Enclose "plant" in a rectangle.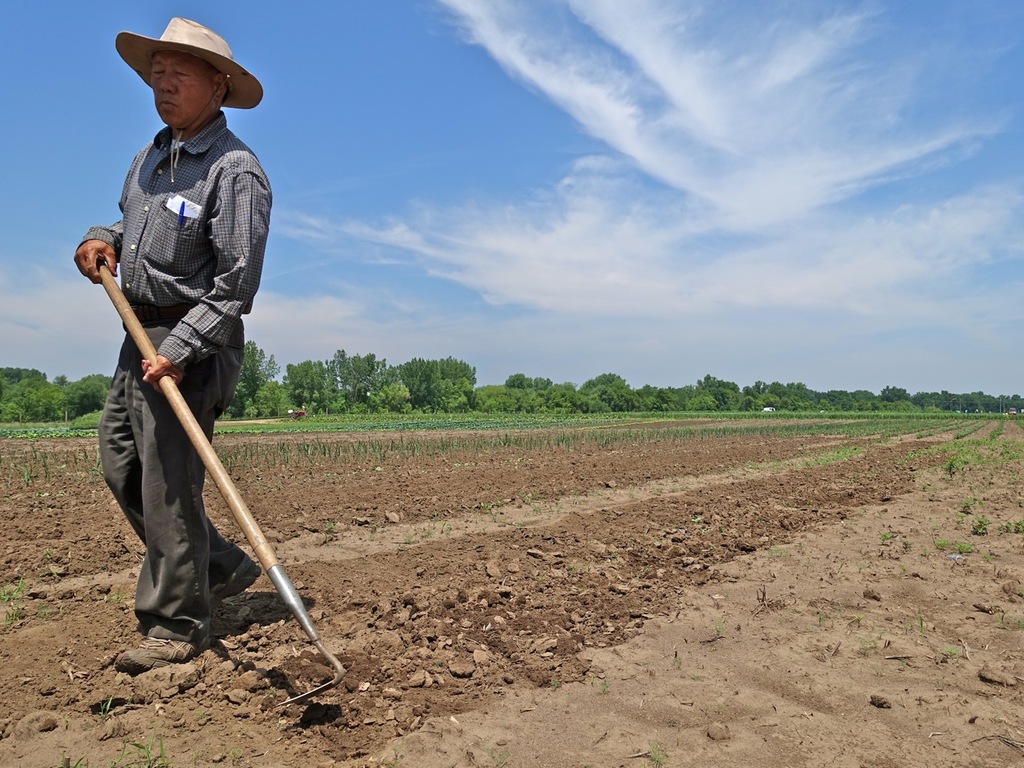
box(709, 619, 730, 653).
